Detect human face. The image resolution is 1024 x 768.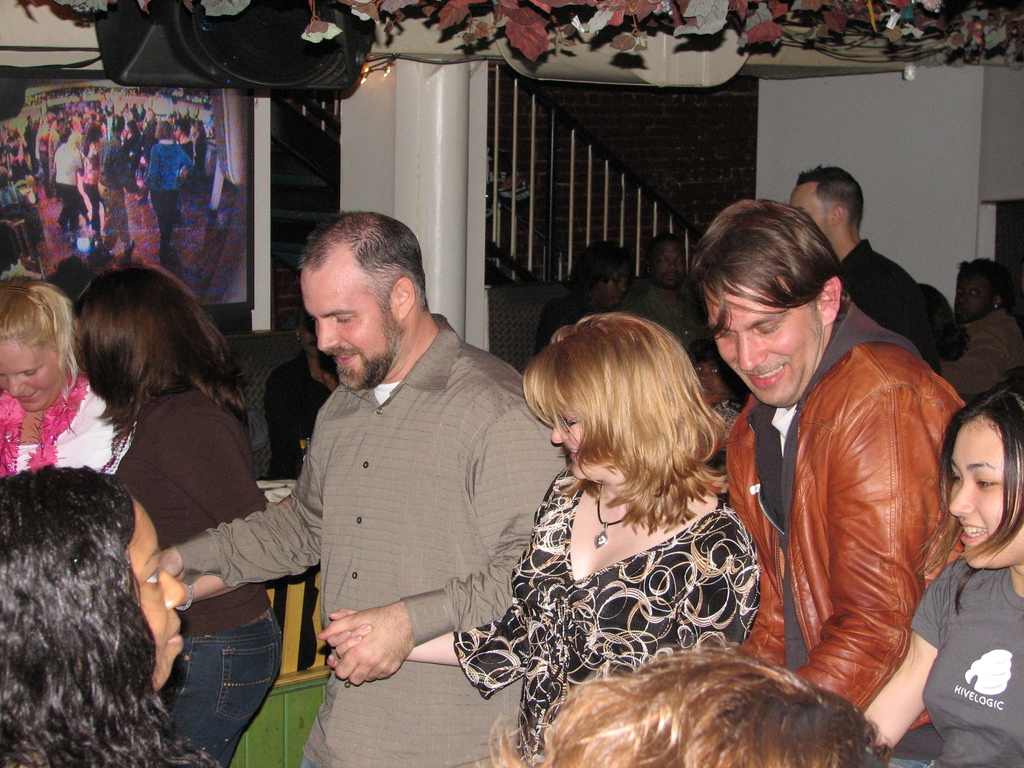
x1=599 y1=263 x2=634 y2=308.
